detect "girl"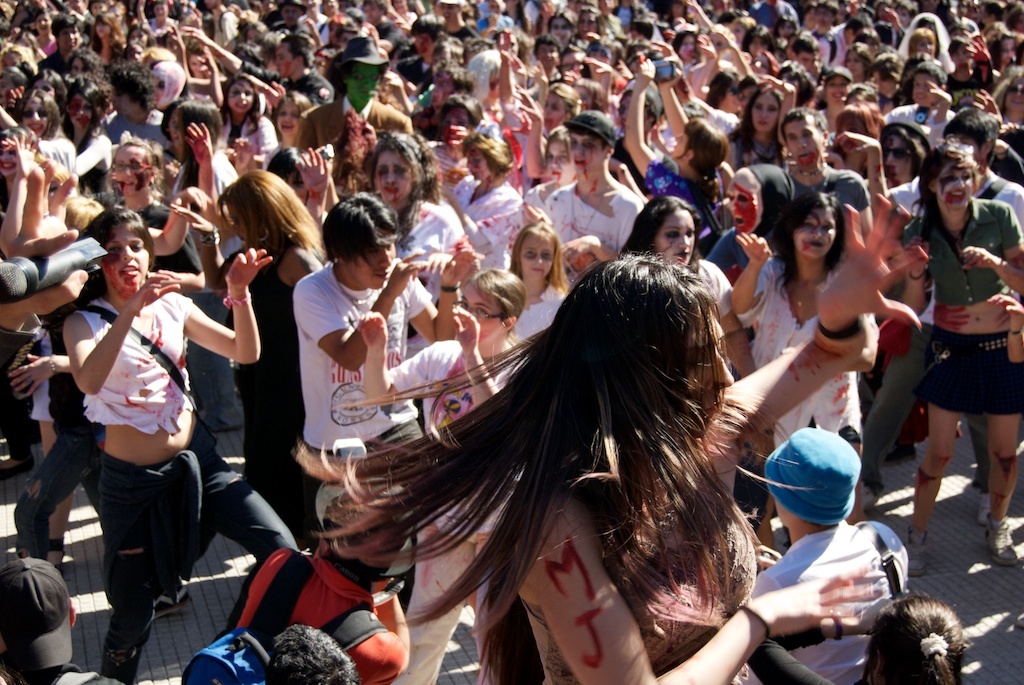
x1=726 y1=195 x2=878 y2=517
